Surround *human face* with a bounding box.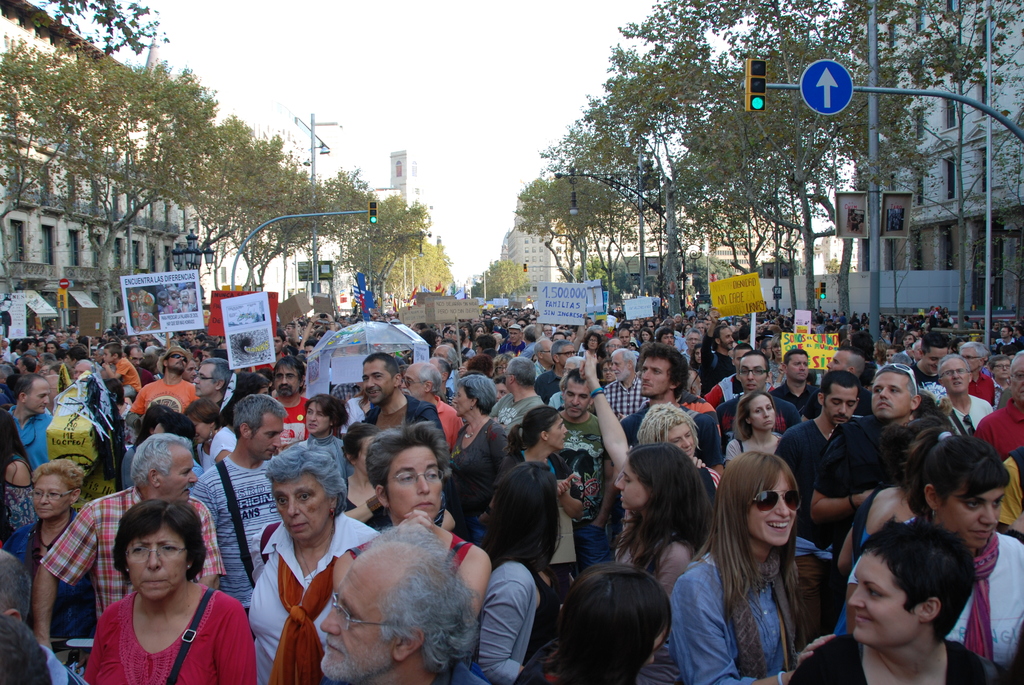
Rect(614, 461, 651, 505).
